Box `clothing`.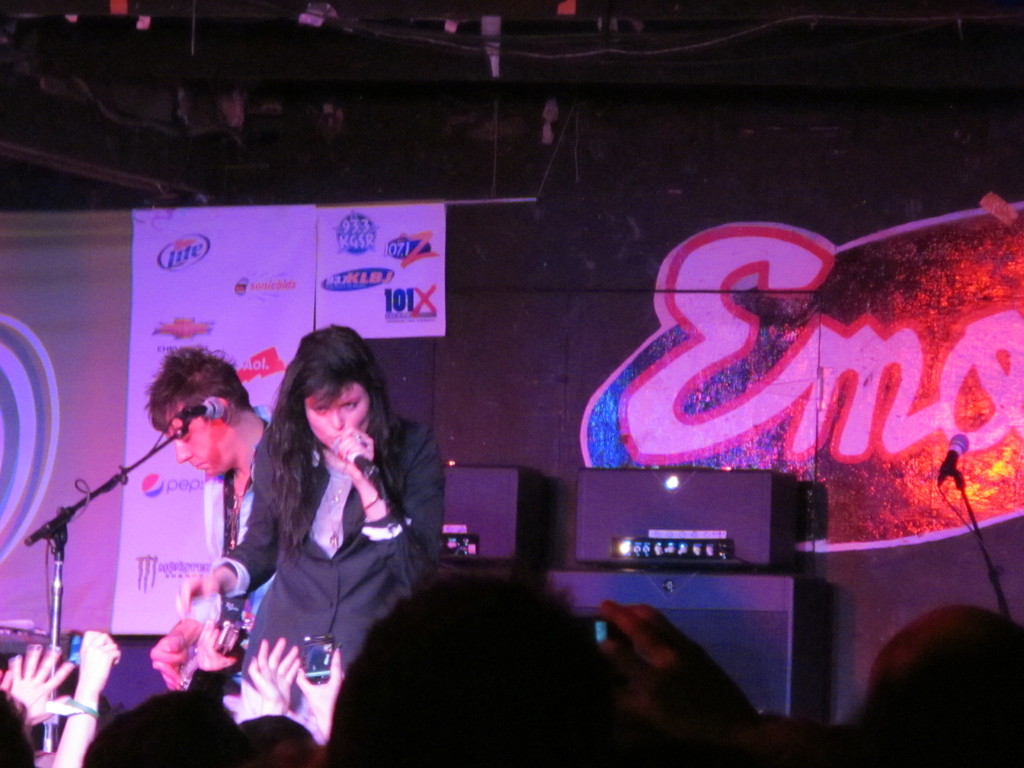
[x1=214, y1=410, x2=444, y2=717].
